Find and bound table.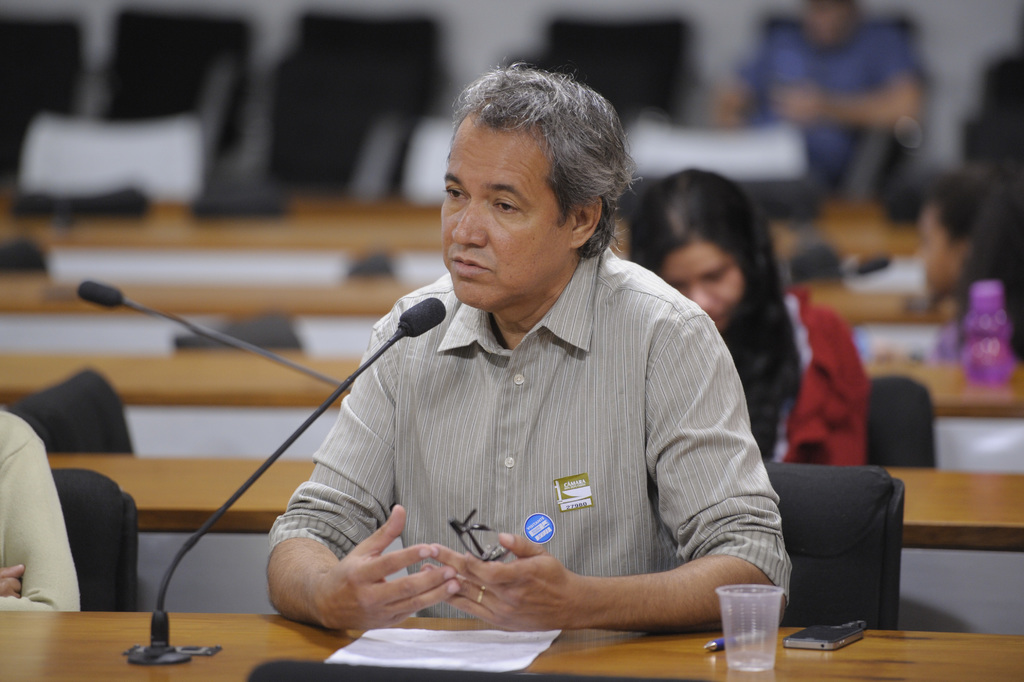
Bound: left=43, top=449, right=1023, bottom=639.
